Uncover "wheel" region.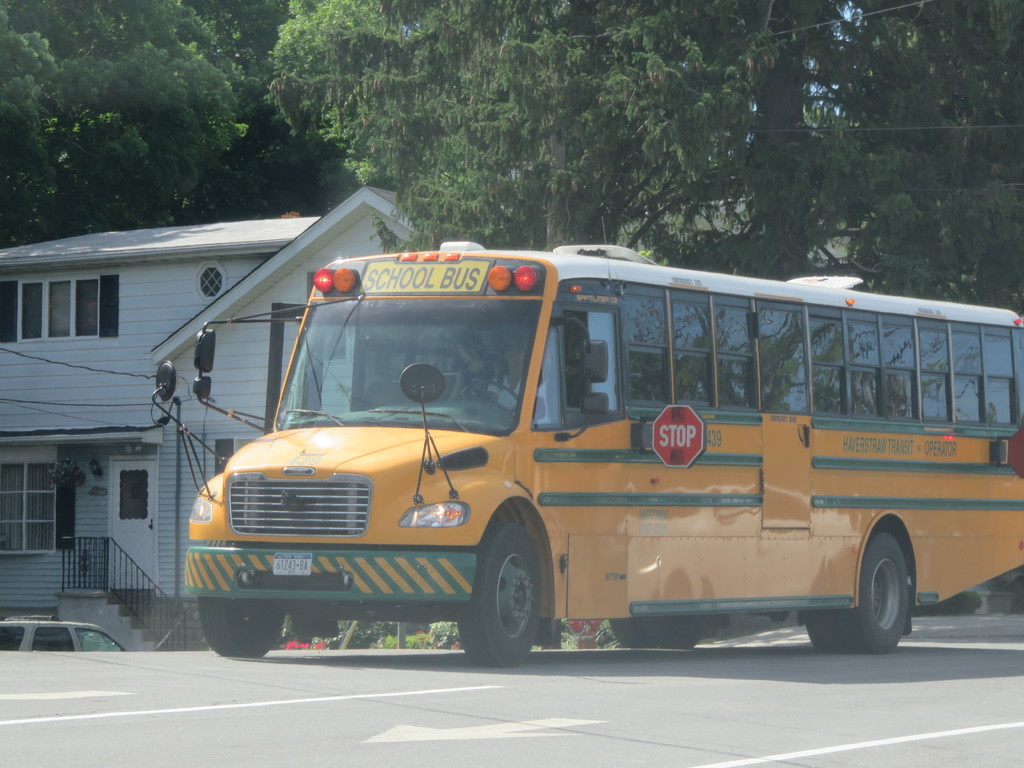
Uncovered: select_region(196, 590, 287, 660).
